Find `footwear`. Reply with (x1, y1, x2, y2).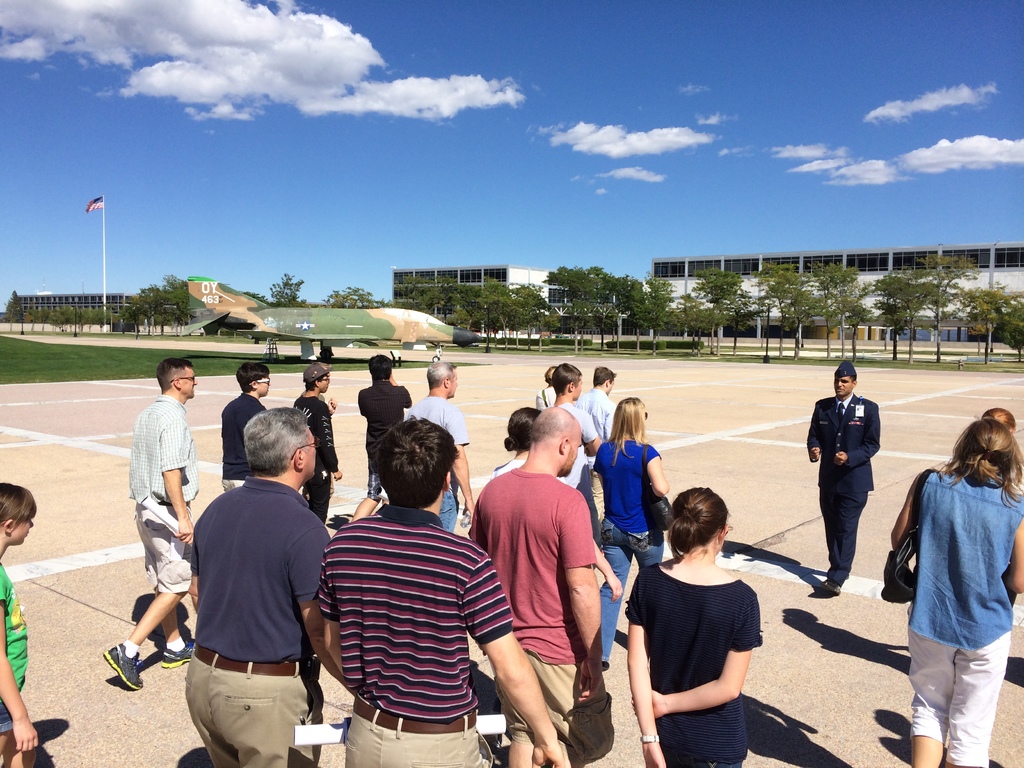
(828, 561, 849, 600).
